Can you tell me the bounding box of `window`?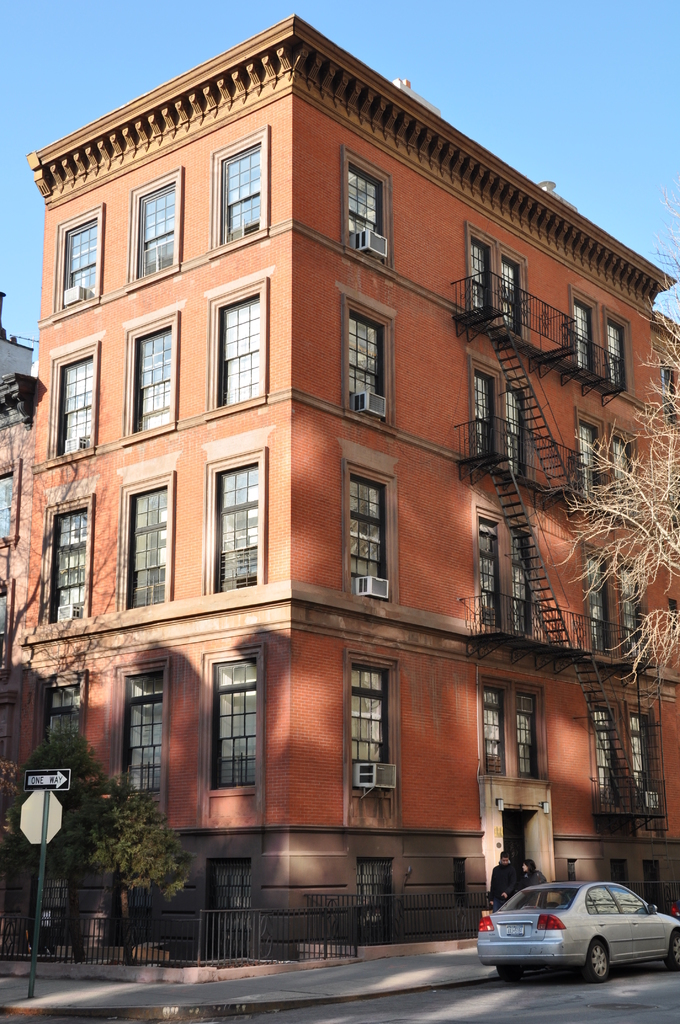
box=[586, 709, 616, 798].
